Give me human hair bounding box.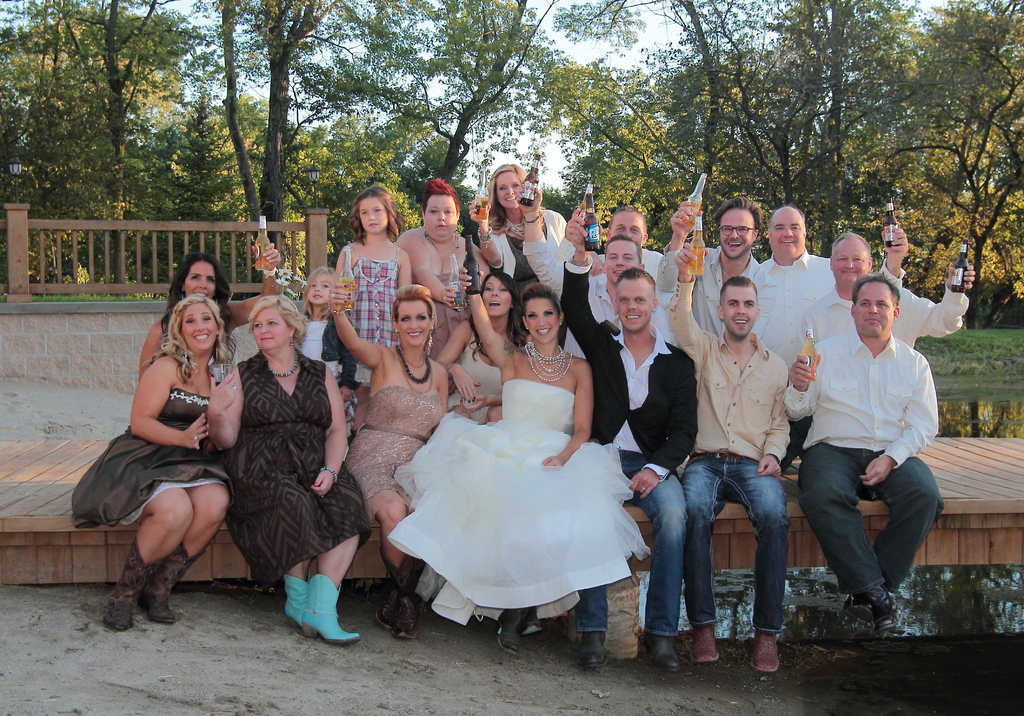
bbox(467, 271, 522, 362).
